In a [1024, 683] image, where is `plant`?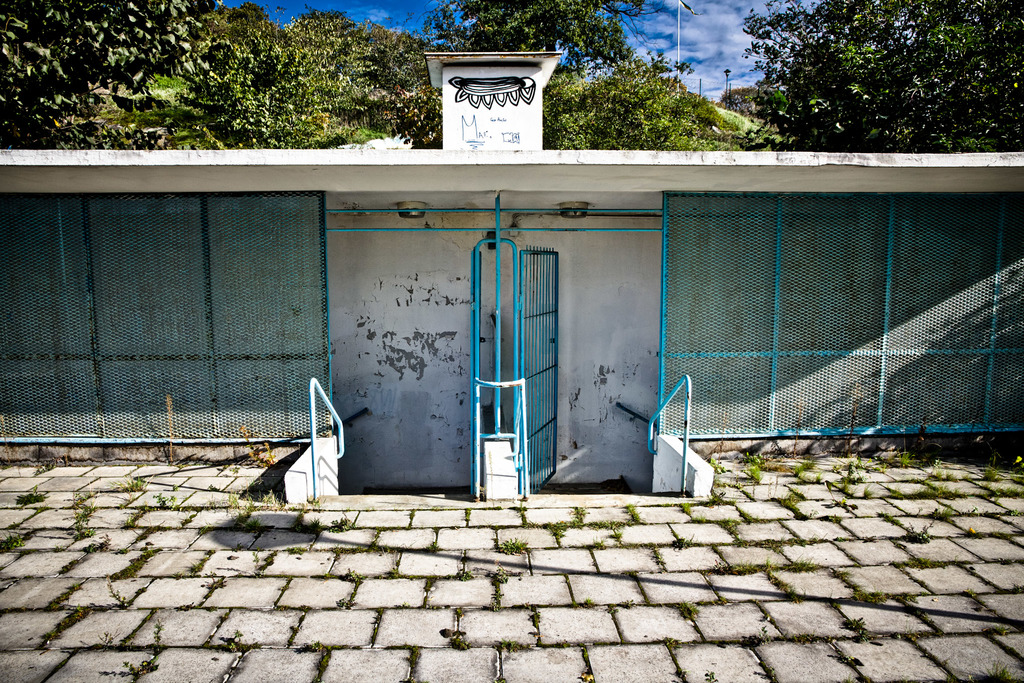
bbox=(449, 627, 474, 653).
